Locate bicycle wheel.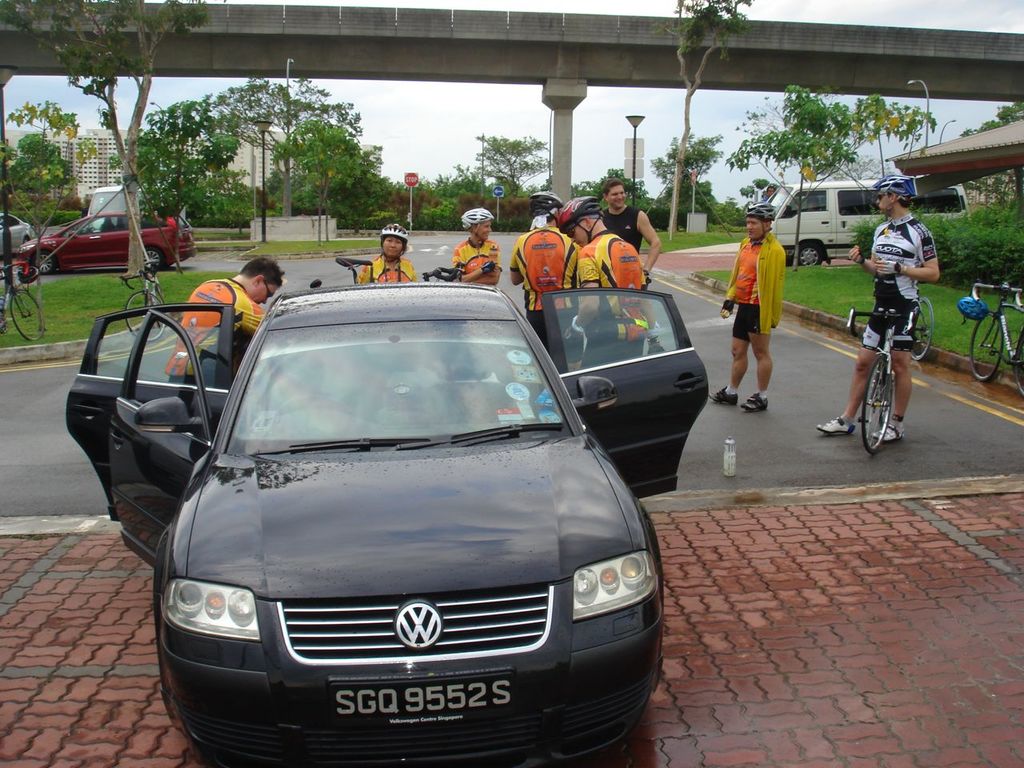
Bounding box: [1014,330,1023,394].
